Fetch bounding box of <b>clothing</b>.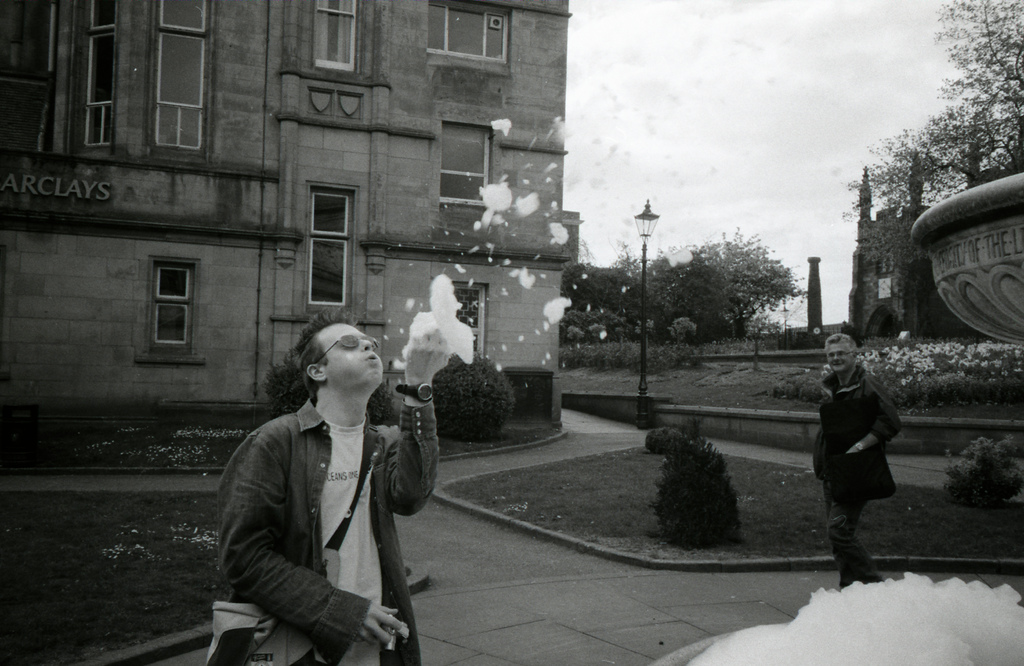
Bbox: 214,382,444,665.
